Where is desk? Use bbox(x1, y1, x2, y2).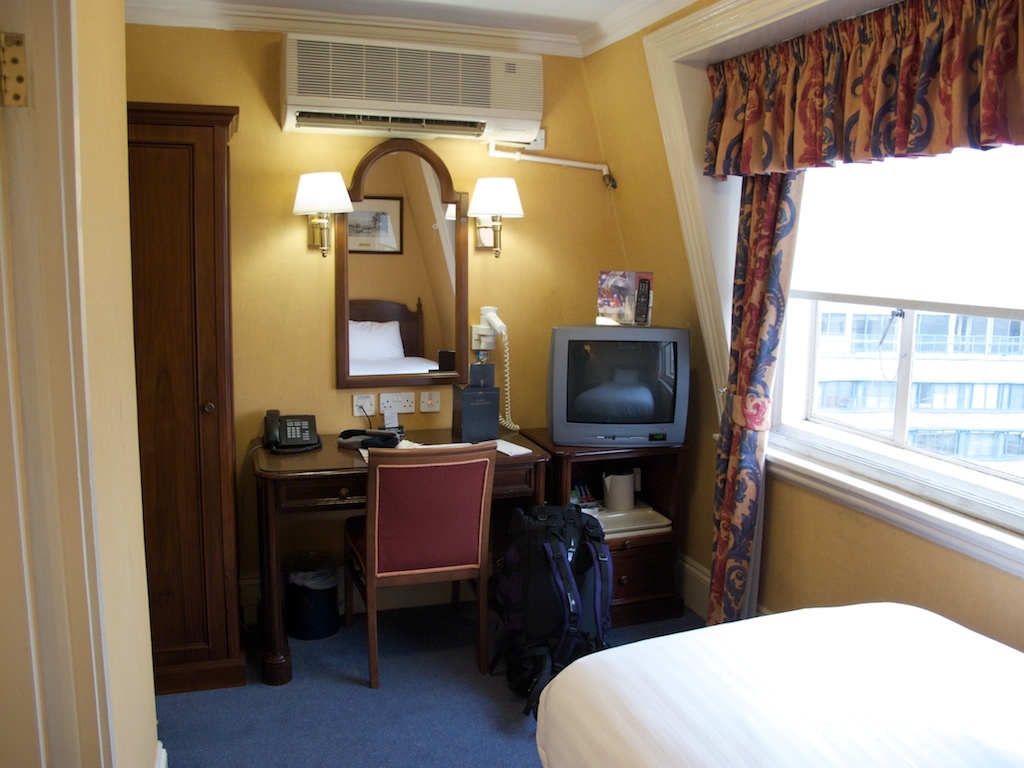
bbox(241, 419, 519, 702).
